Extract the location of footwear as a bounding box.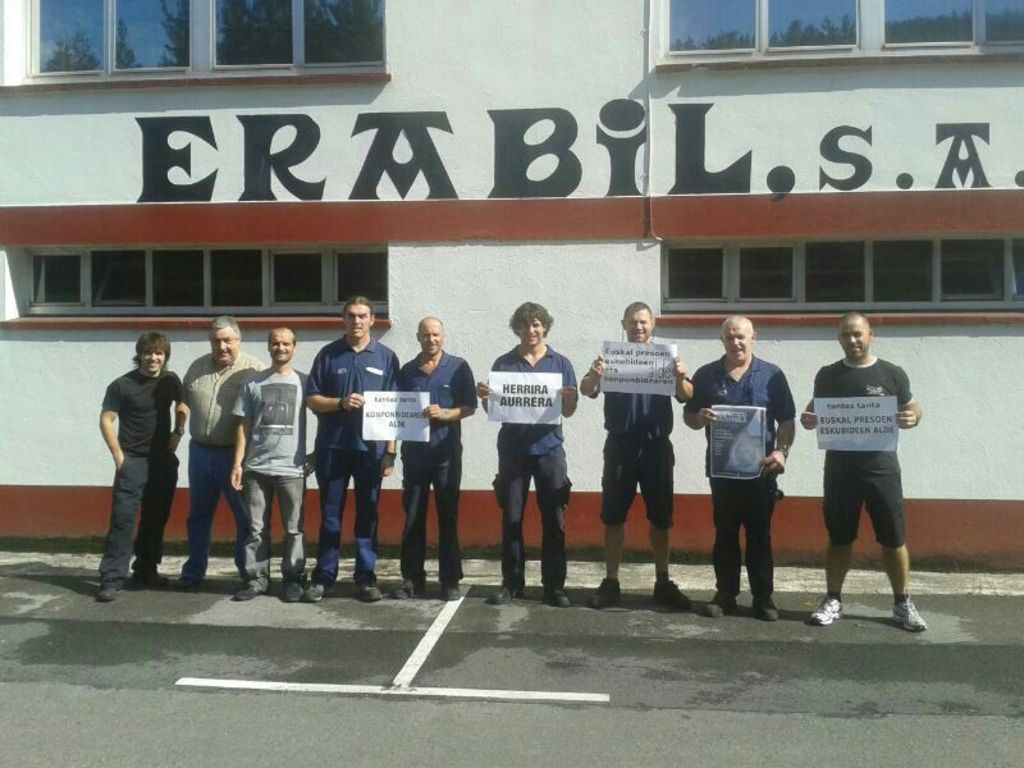
BBox(439, 577, 462, 600).
